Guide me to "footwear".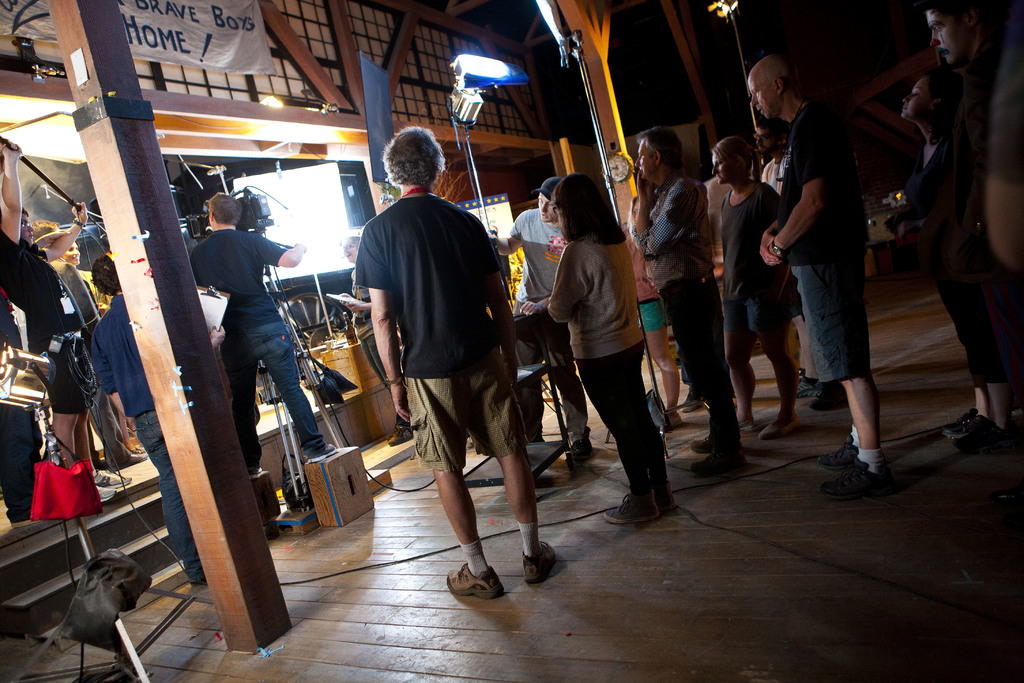
Guidance: box(815, 441, 857, 470).
